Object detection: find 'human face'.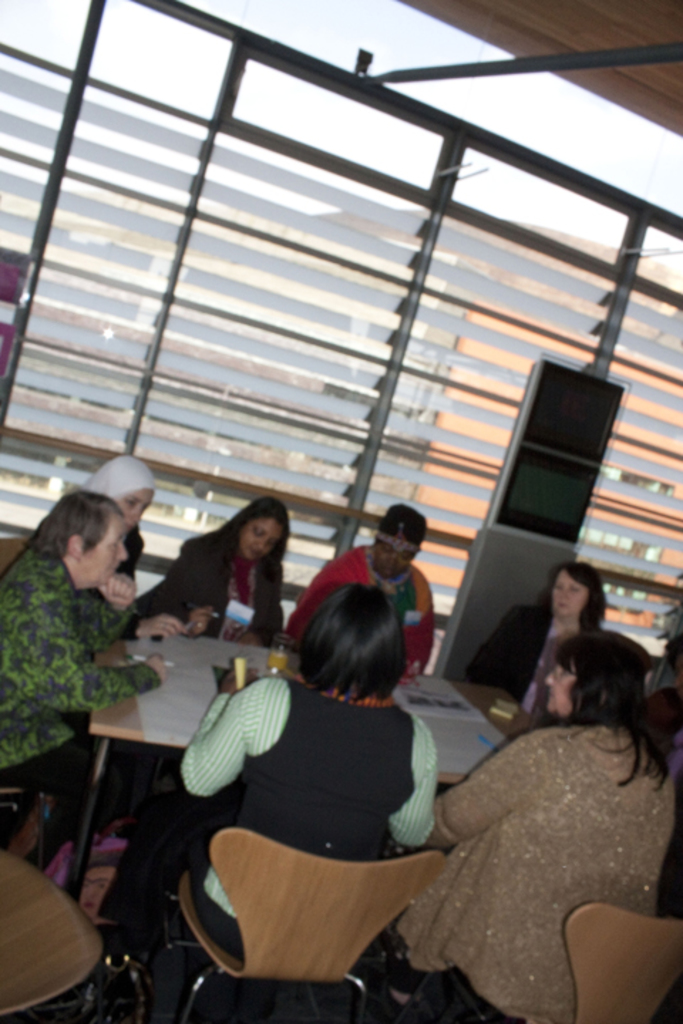
(554, 575, 583, 613).
